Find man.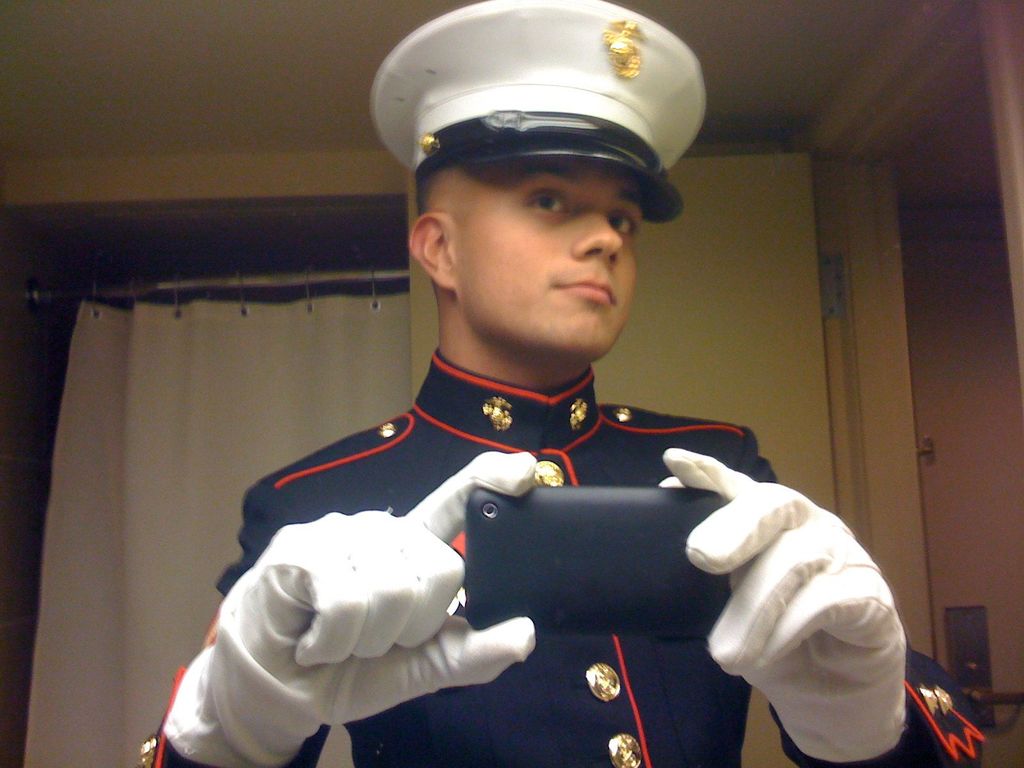
154, 27, 870, 756.
